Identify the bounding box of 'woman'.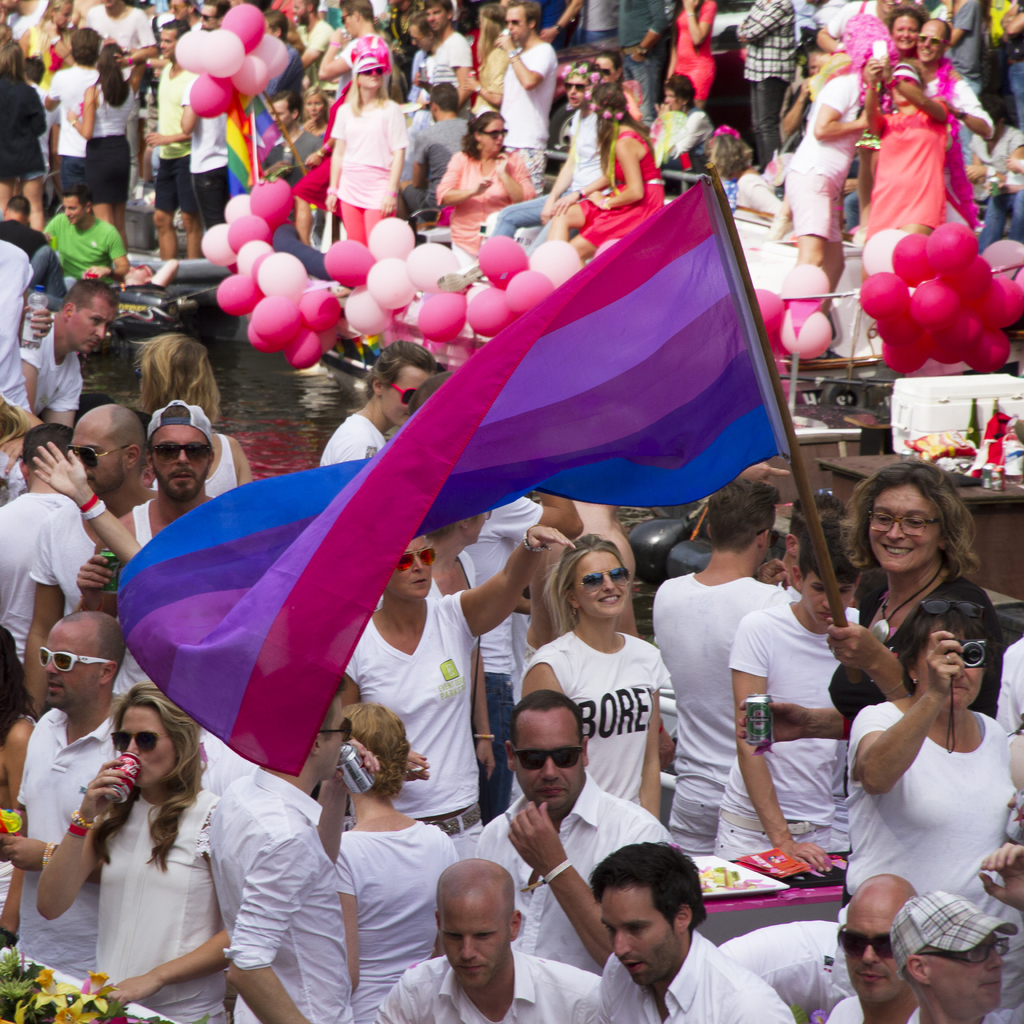
[873,15,974,221].
